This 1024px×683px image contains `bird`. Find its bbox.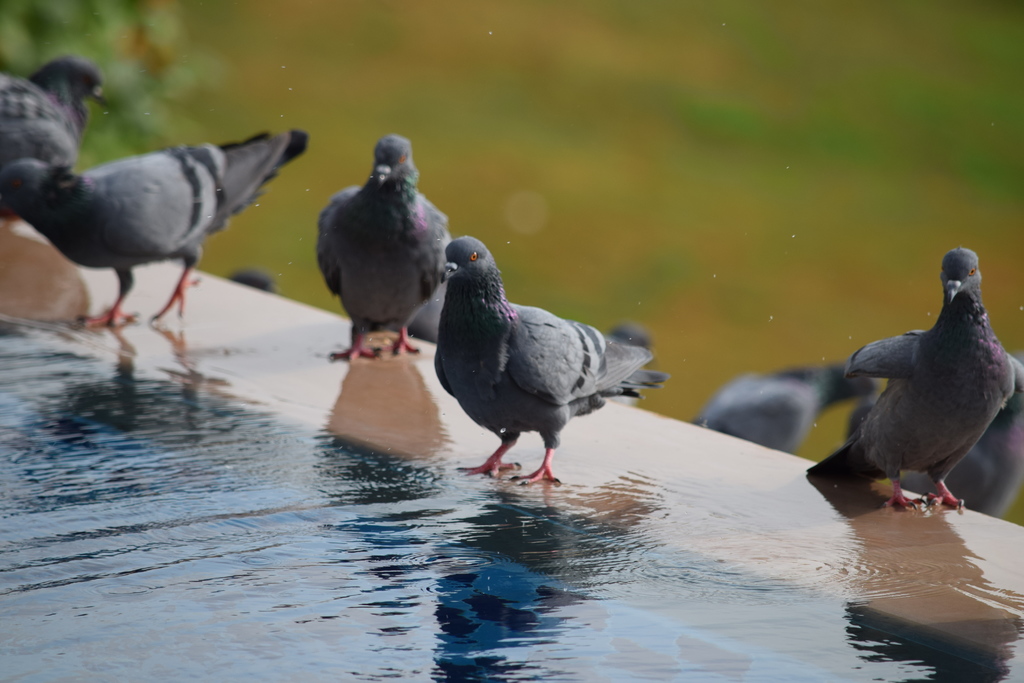
pyautogui.locateOnScreen(406, 281, 449, 347).
